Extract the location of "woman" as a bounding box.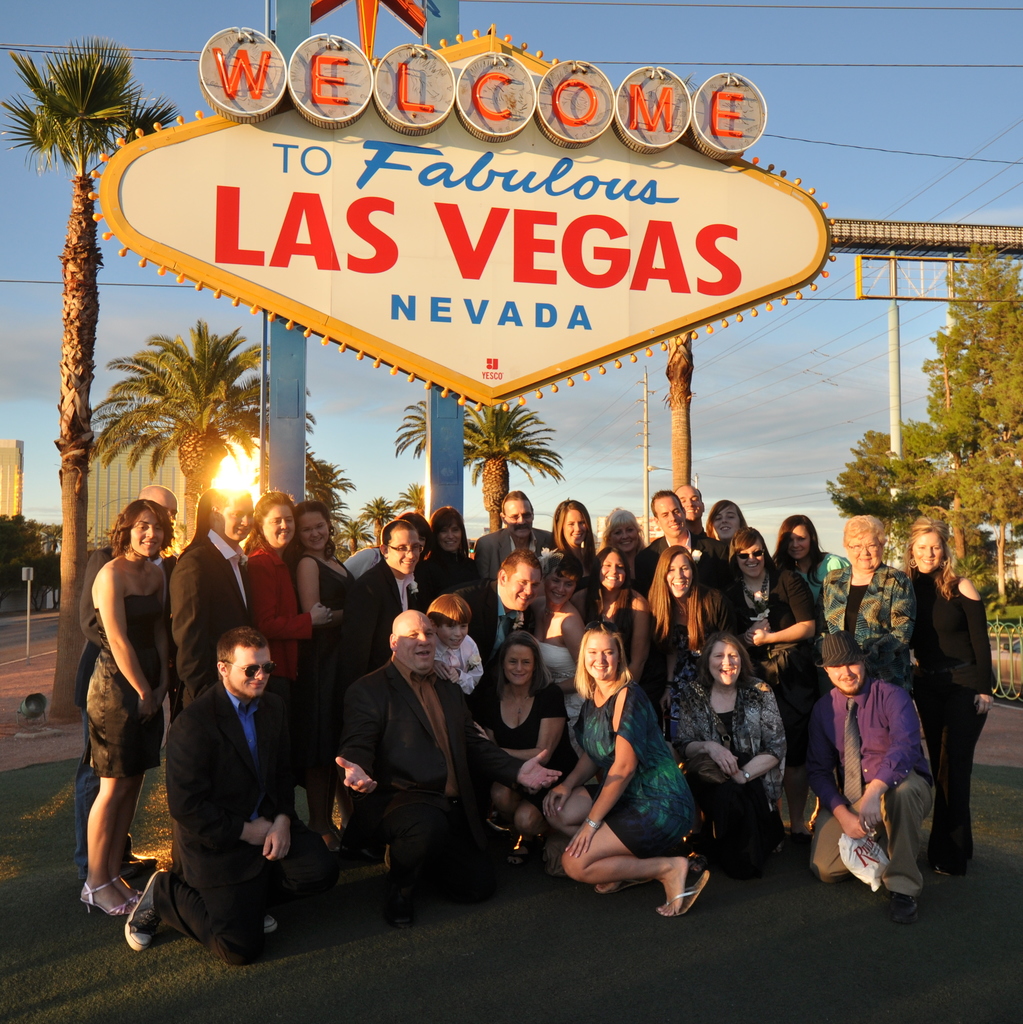
72,504,172,924.
